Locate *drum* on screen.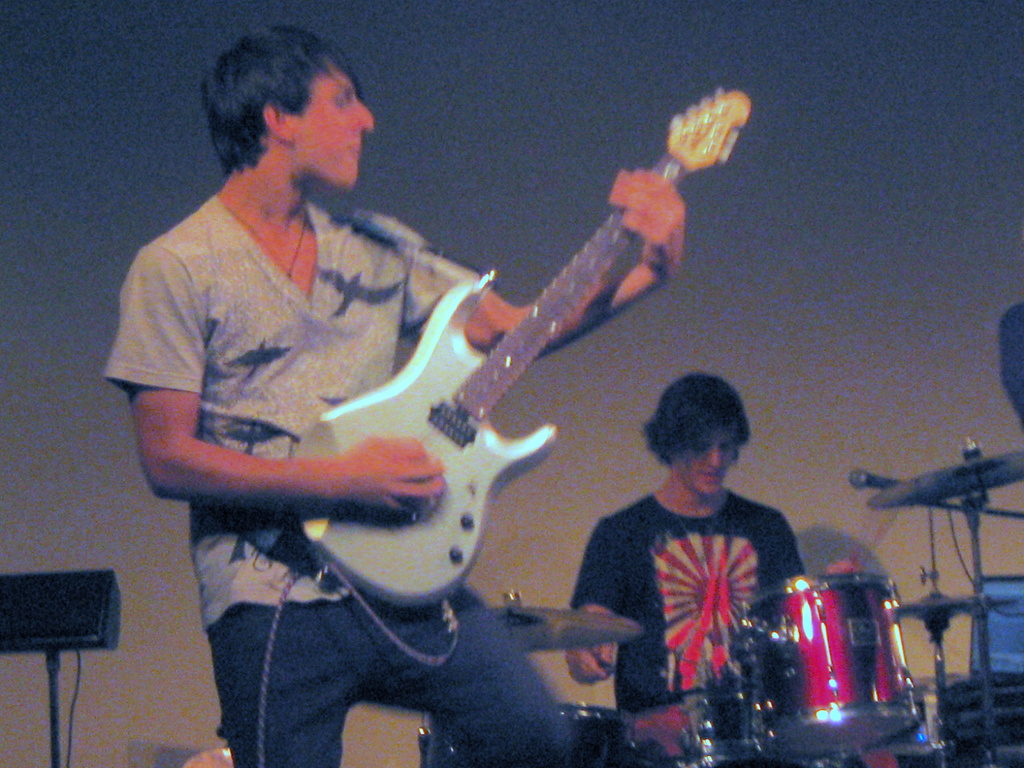
On screen at box(556, 701, 639, 767).
